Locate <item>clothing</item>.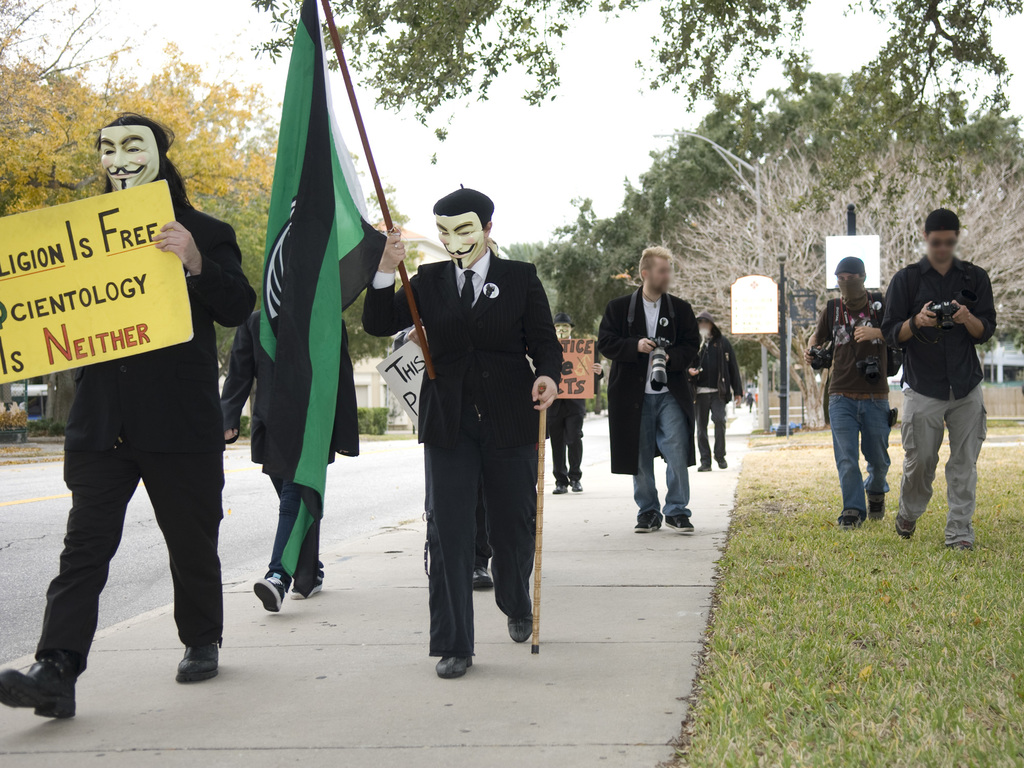
Bounding box: (left=469, top=476, right=493, bottom=561).
